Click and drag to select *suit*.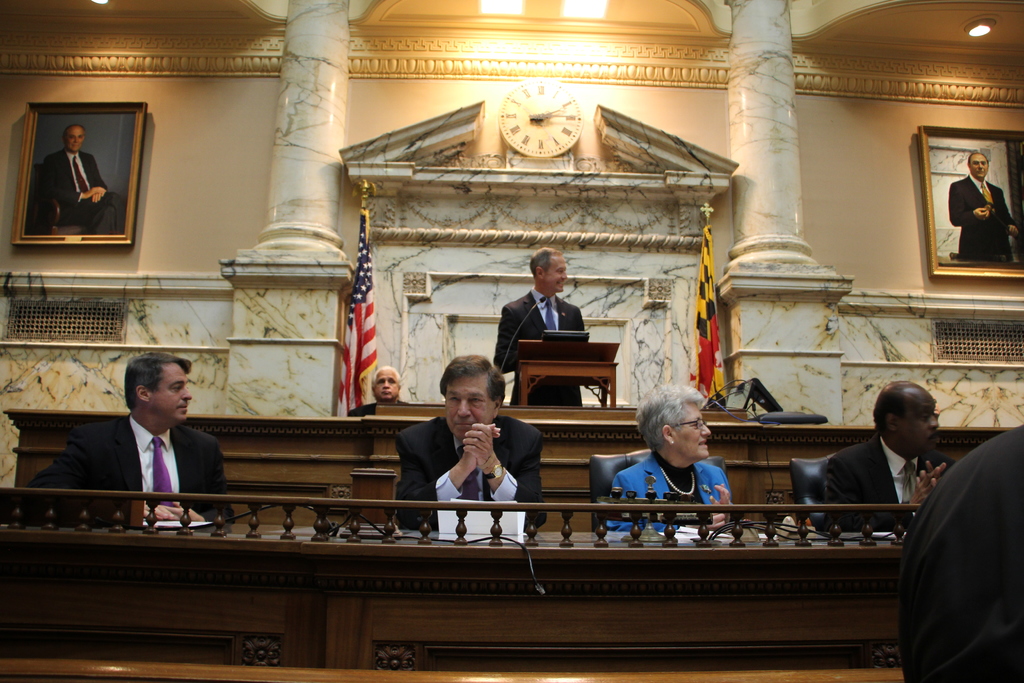
Selection: (949, 175, 1018, 261).
